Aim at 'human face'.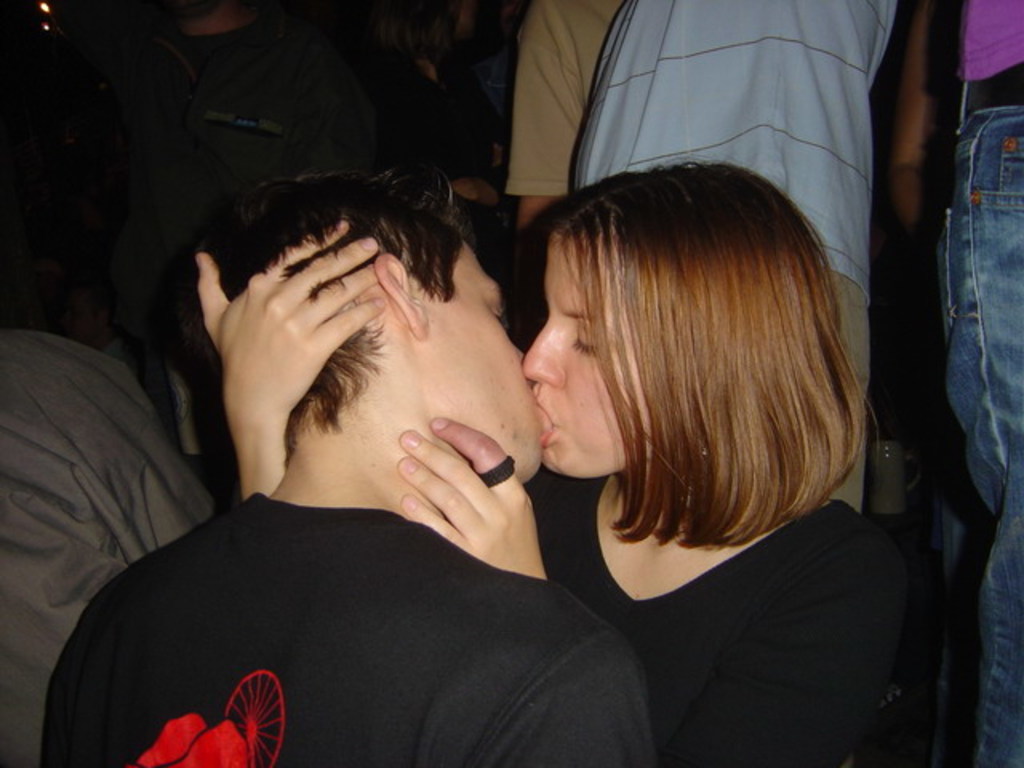
Aimed at detection(426, 240, 555, 485).
